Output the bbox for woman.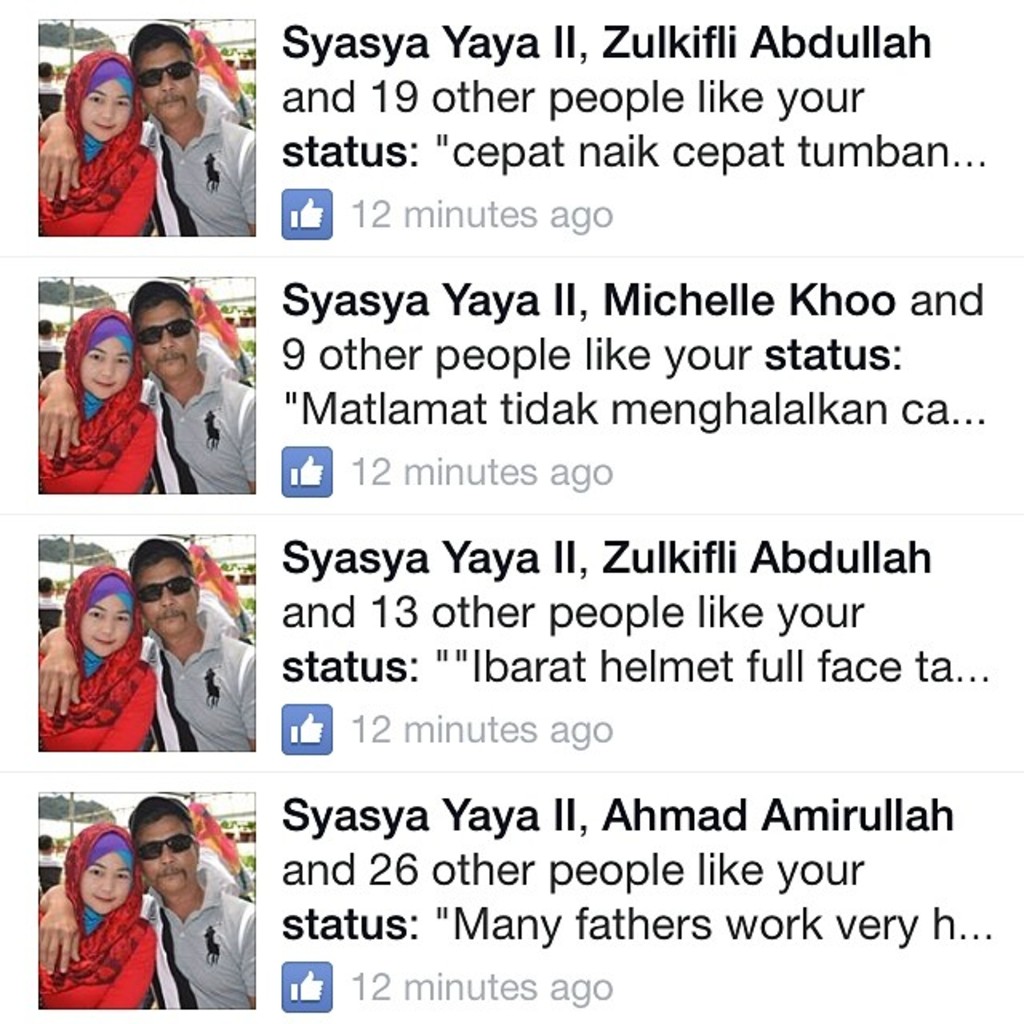
pyautogui.locateOnScreen(30, 550, 181, 786).
